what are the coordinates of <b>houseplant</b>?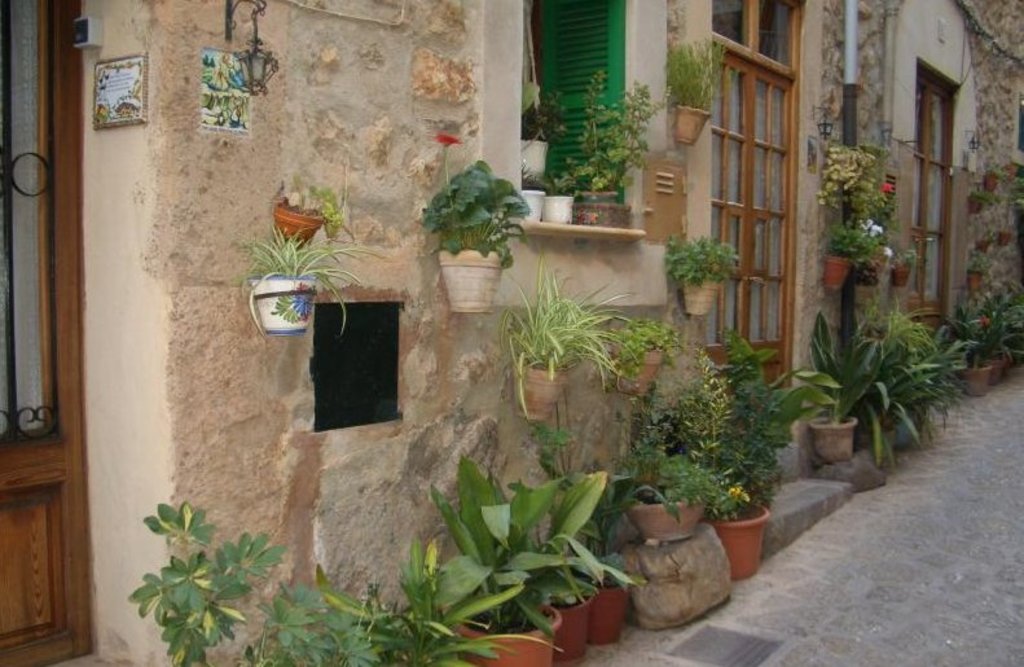
pyautogui.locateOnScreen(658, 30, 722, 149).
